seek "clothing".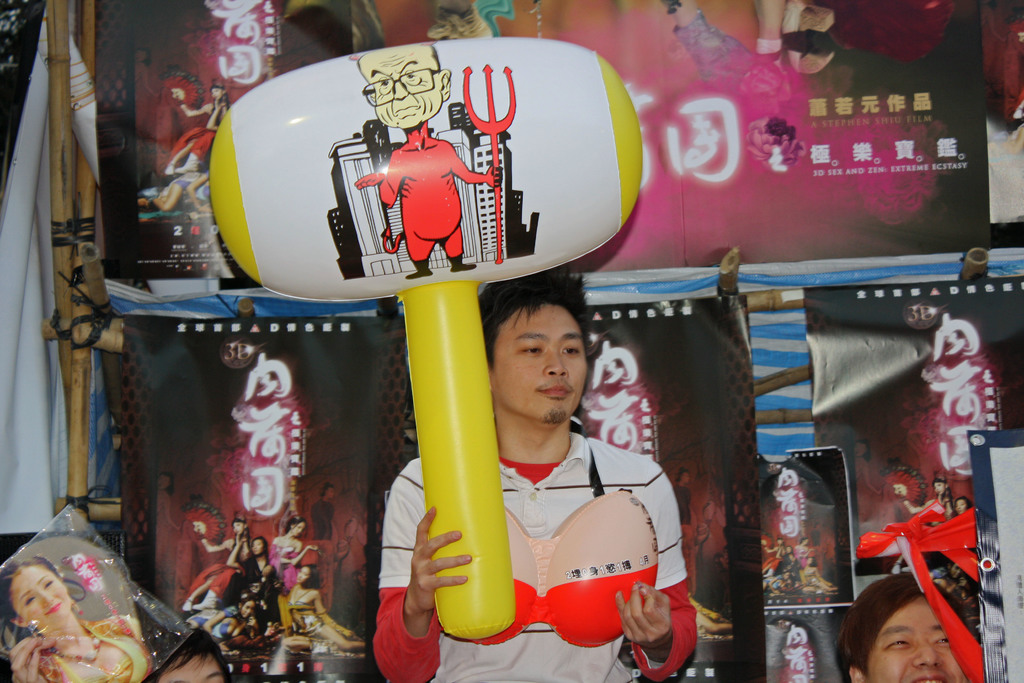
376/428/696/682.
